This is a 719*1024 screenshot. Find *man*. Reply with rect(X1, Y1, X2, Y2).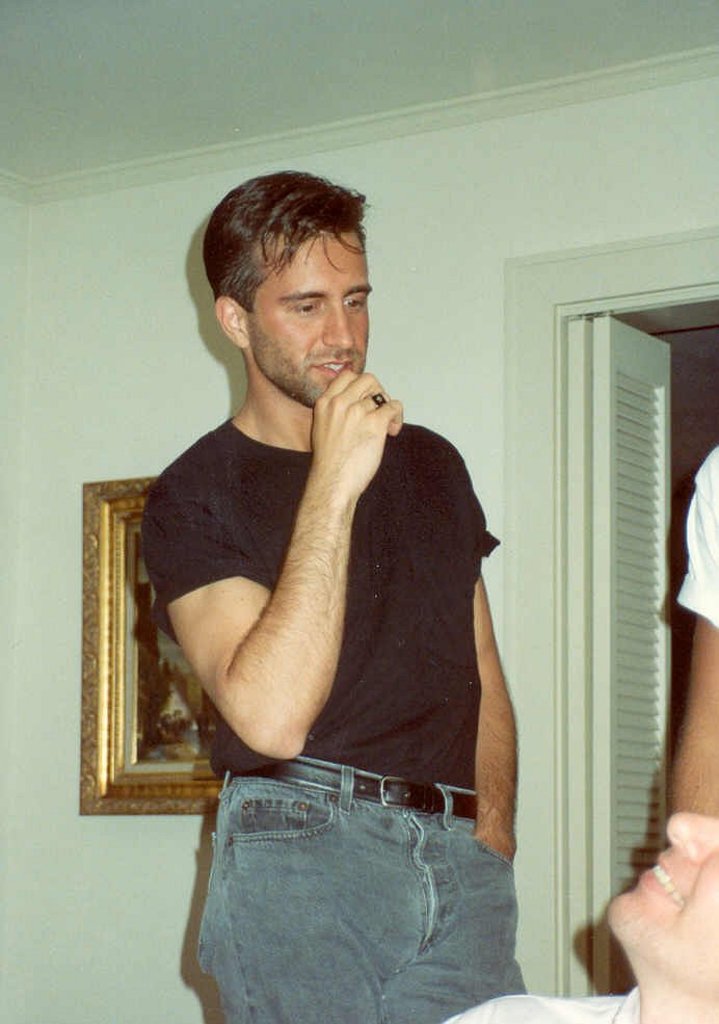
rect(132, 170, 558, 990).
